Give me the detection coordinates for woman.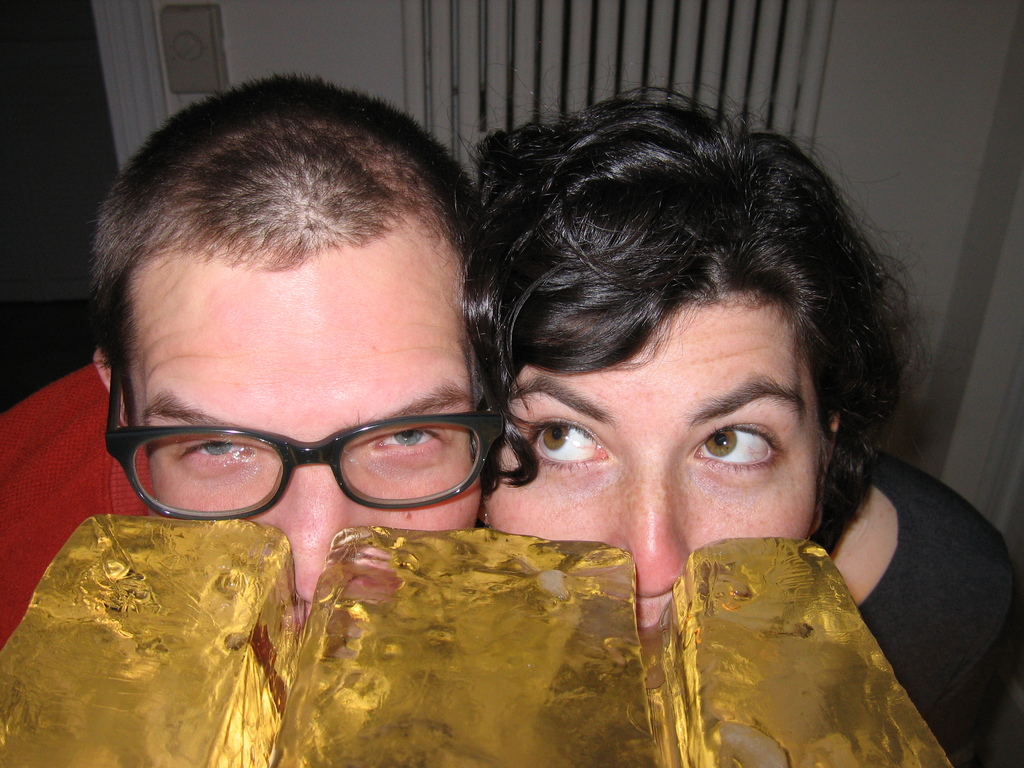
<region>474, 75, 1023, 767</region>.
